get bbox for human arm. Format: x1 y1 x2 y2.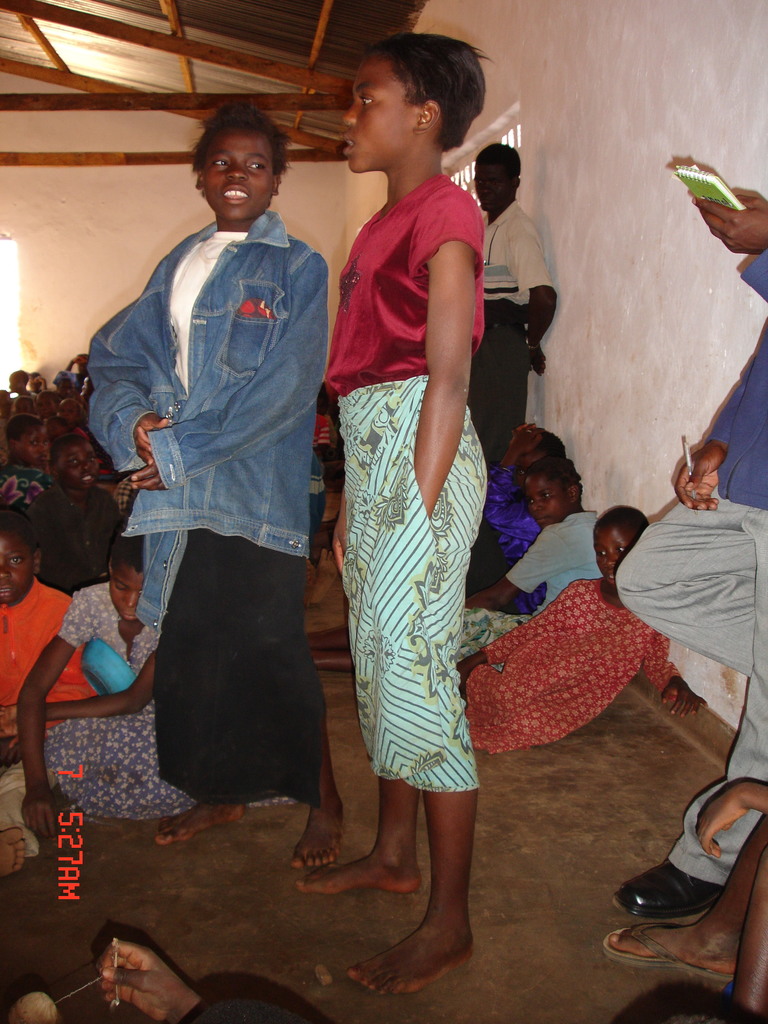
88 278 170 461.
